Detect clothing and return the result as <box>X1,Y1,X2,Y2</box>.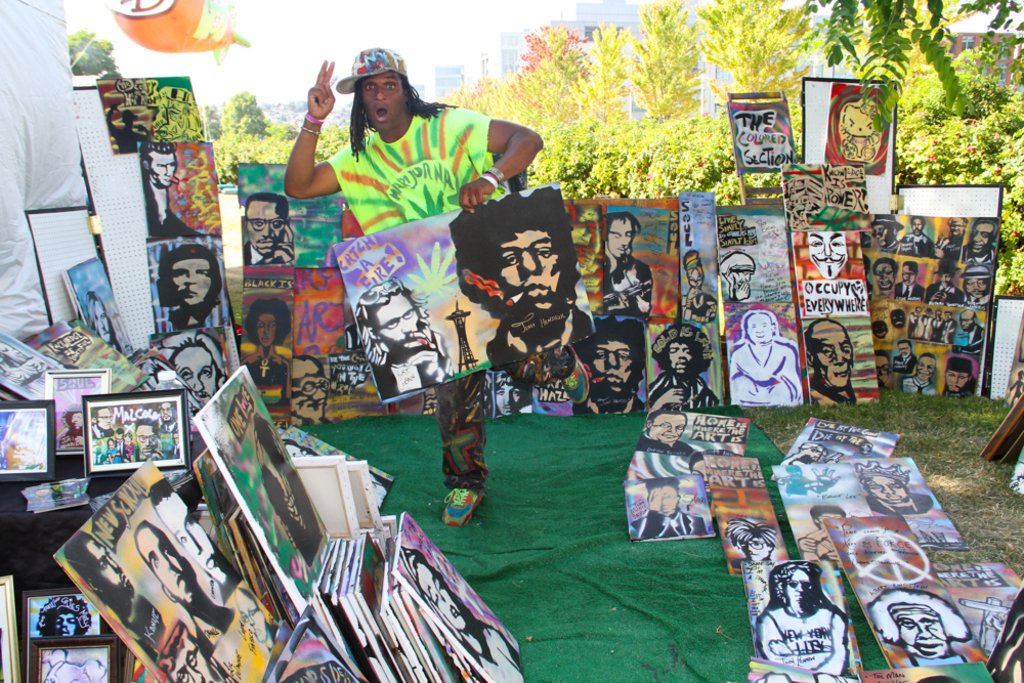
<box>236,340,292,410</box>.
